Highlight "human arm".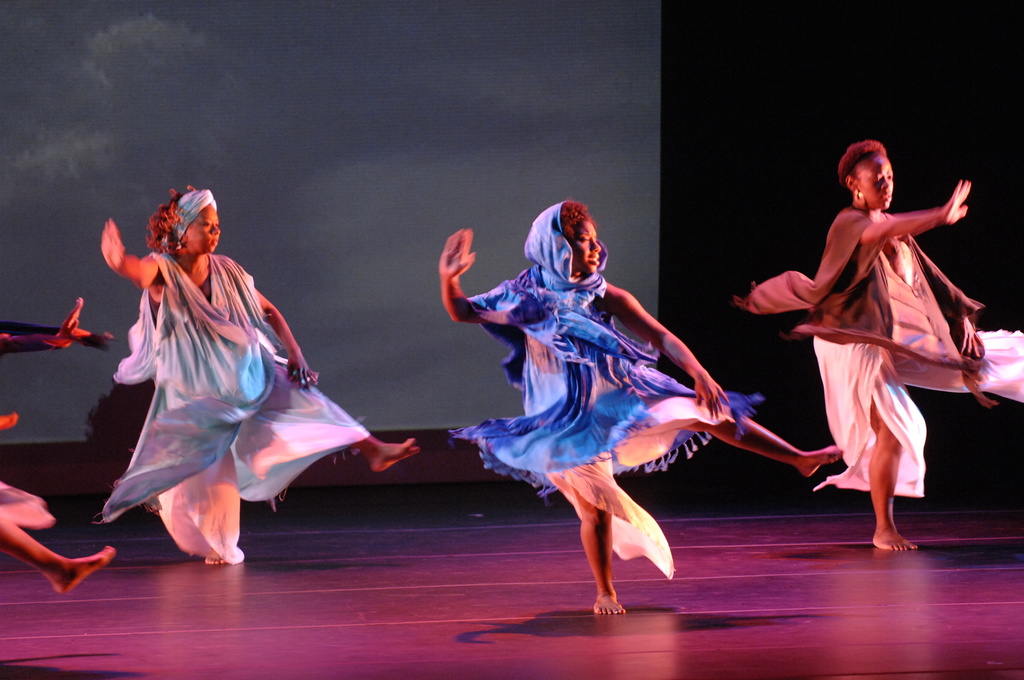
Highlighted region: BBox(0, 289, 80, 360).
